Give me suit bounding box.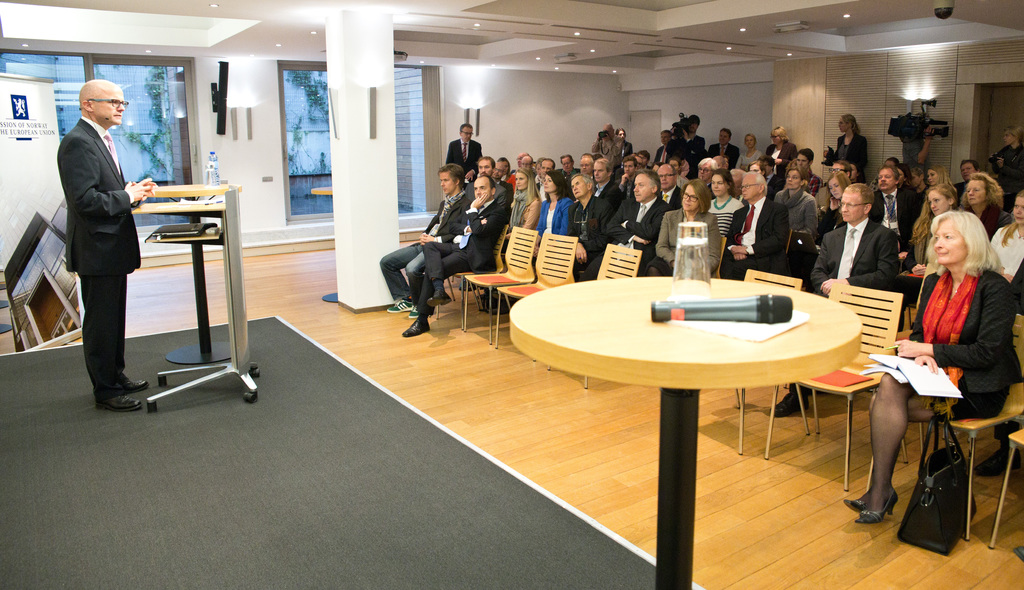
<region>809, 217, 899, 299</region>.
